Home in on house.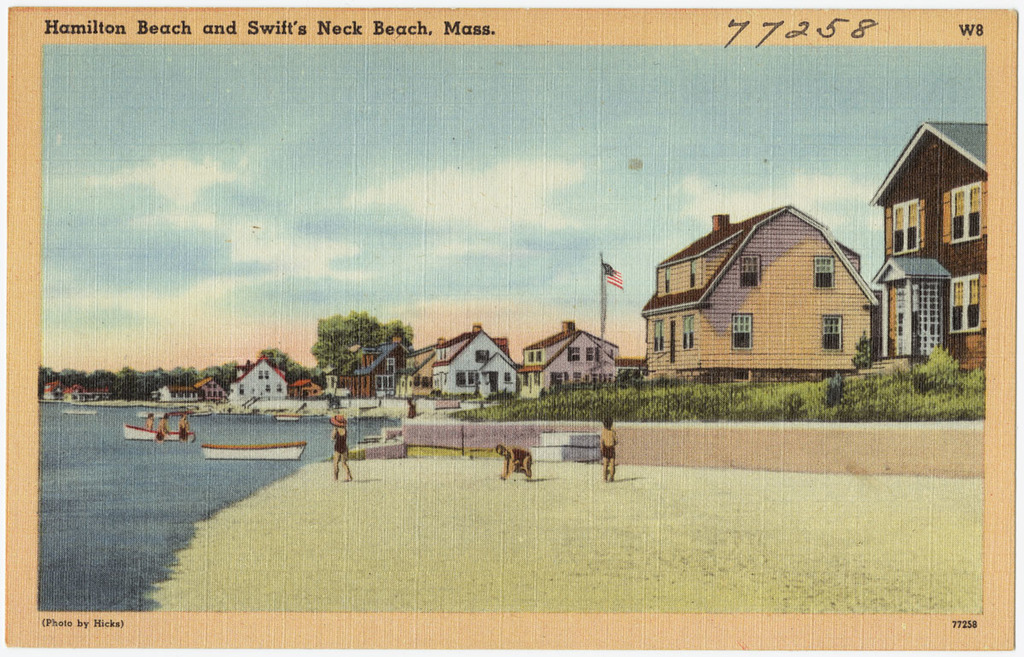
Homed in at pyautogui.locateOnScreen(186, 370, 227, 398).
